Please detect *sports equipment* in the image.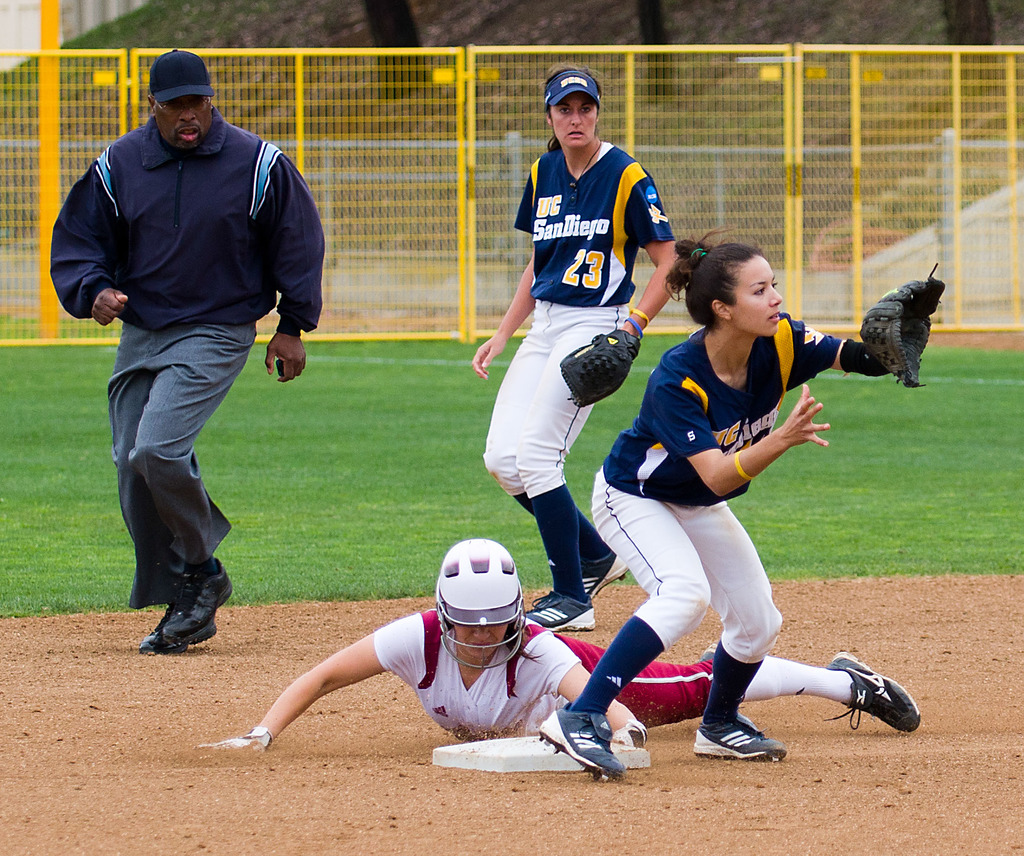
region(849, 255, 949, 388).
